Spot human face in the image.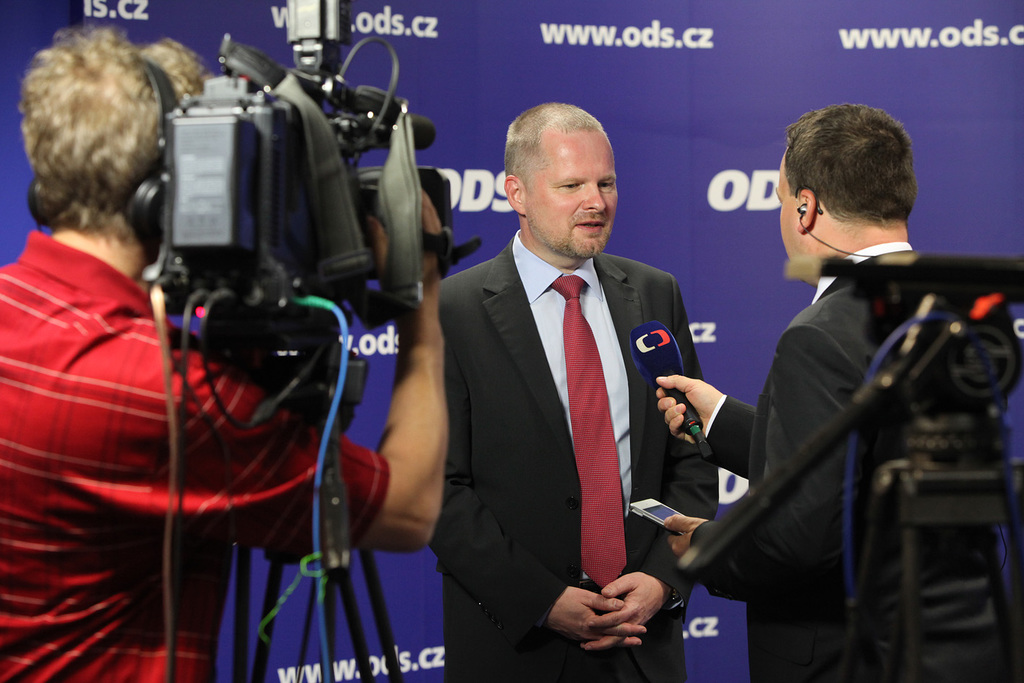
human face found at [left=774, top=142, right=811, bottom=278].
